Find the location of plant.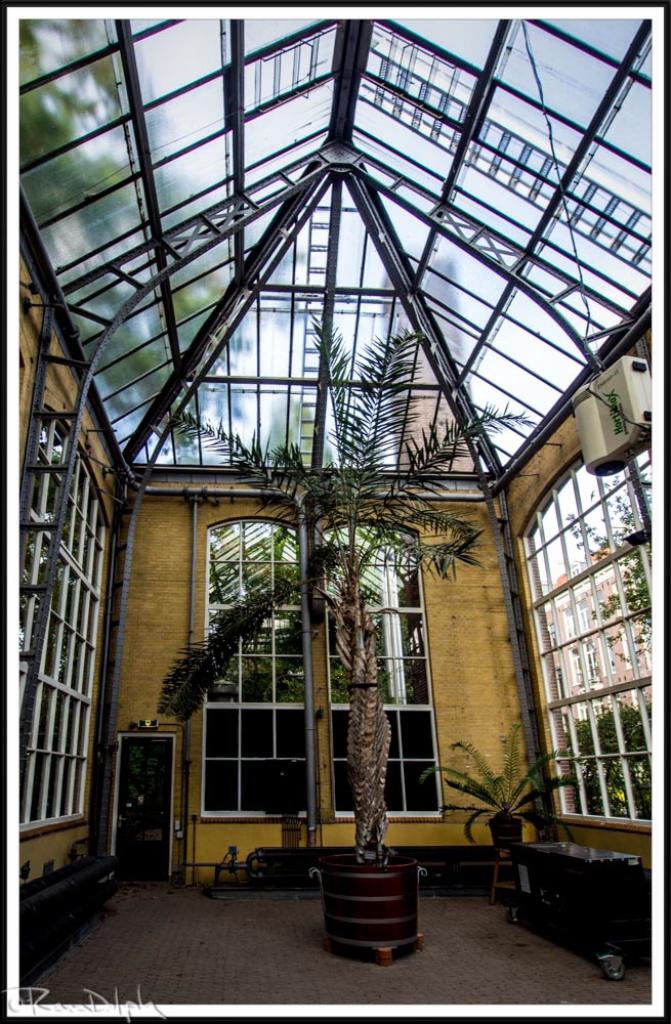
Location: [left=141, top=290, right=537, bottom=953].
